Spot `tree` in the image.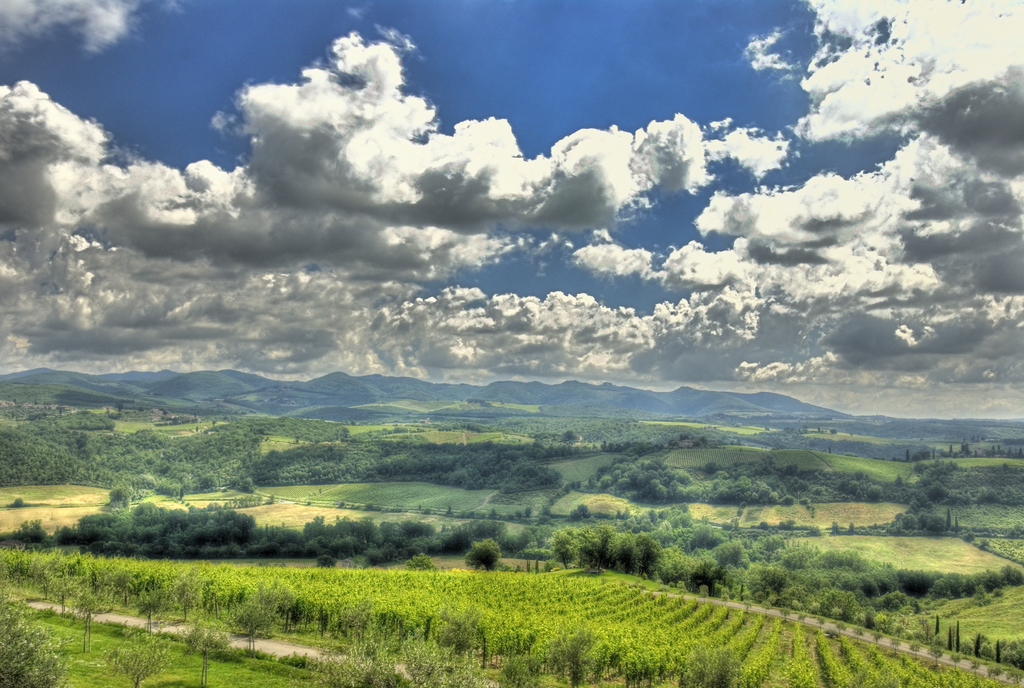
`tree` found at box=[815, 586, 859, 618].
